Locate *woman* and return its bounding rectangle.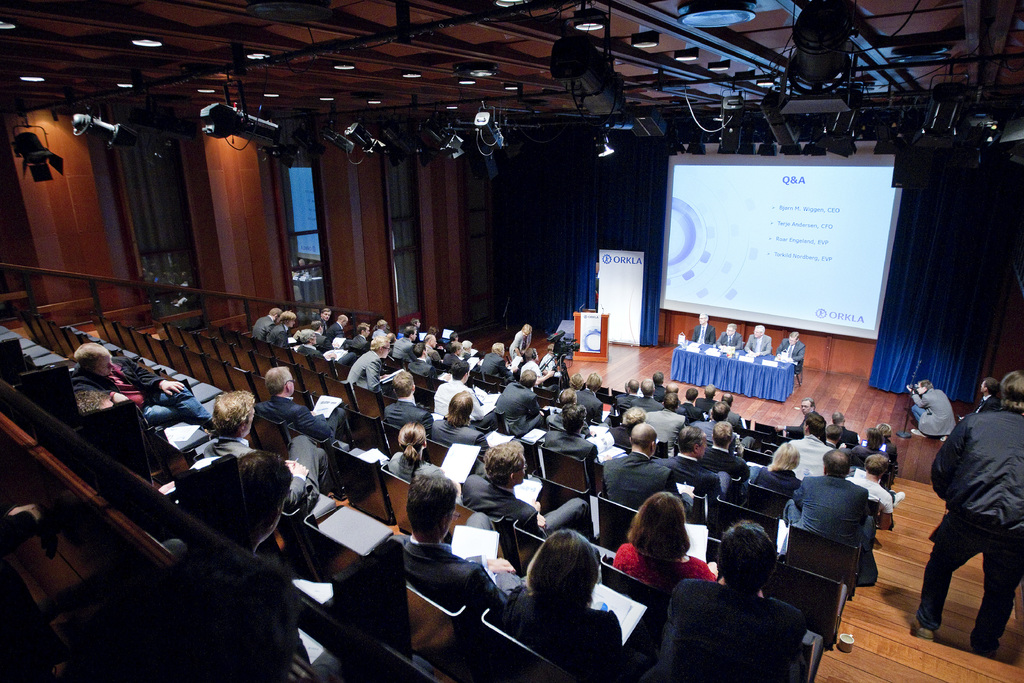
[left=499, top=530, right=631, bottom=682].
